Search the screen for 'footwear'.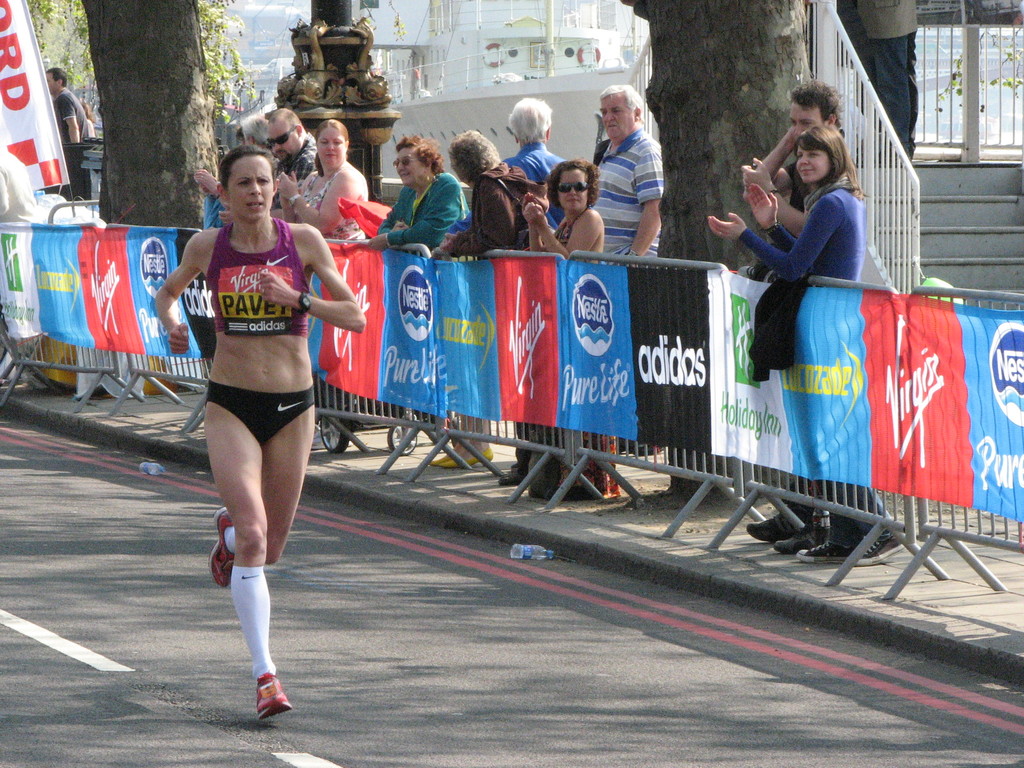
Found at 496/465/517/483.
